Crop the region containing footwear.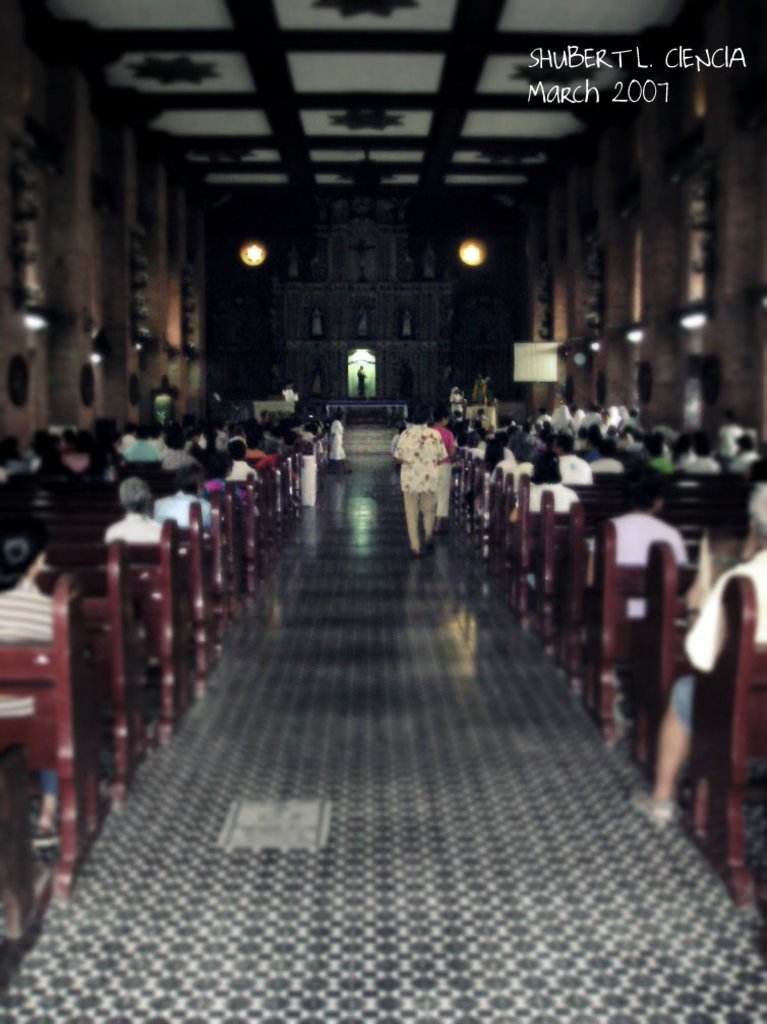
Crop region: BBox(422, 532, 432, 544).
